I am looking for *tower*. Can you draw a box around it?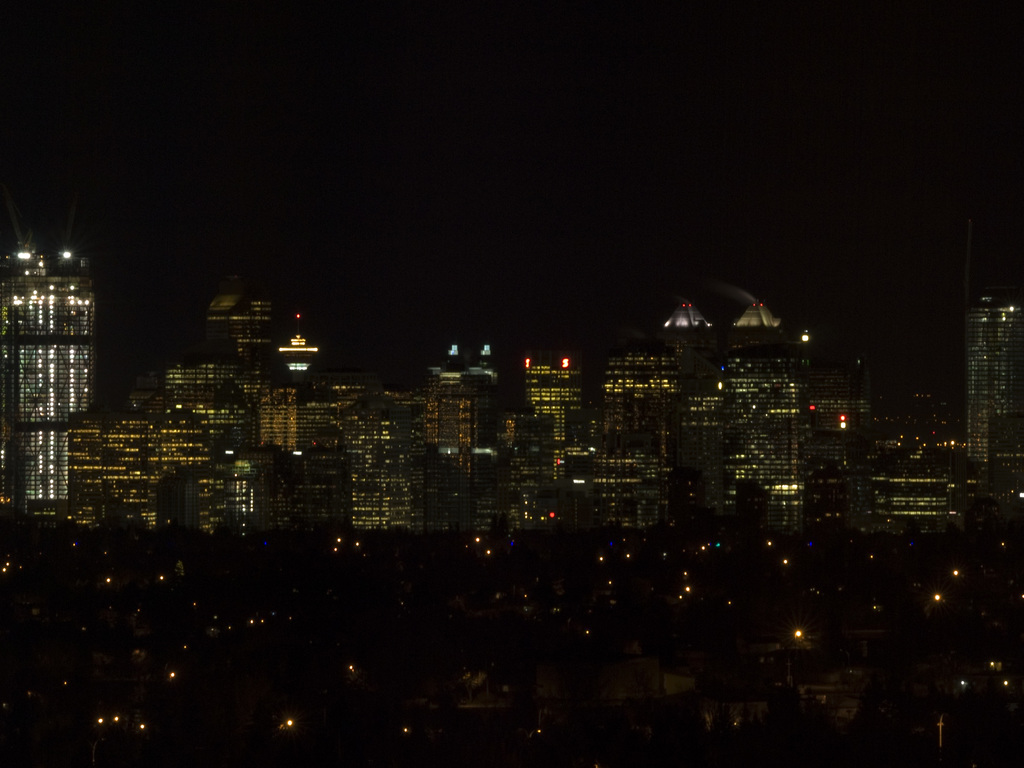
Sure, the bounding box is region(733, 301, 812, 516).
